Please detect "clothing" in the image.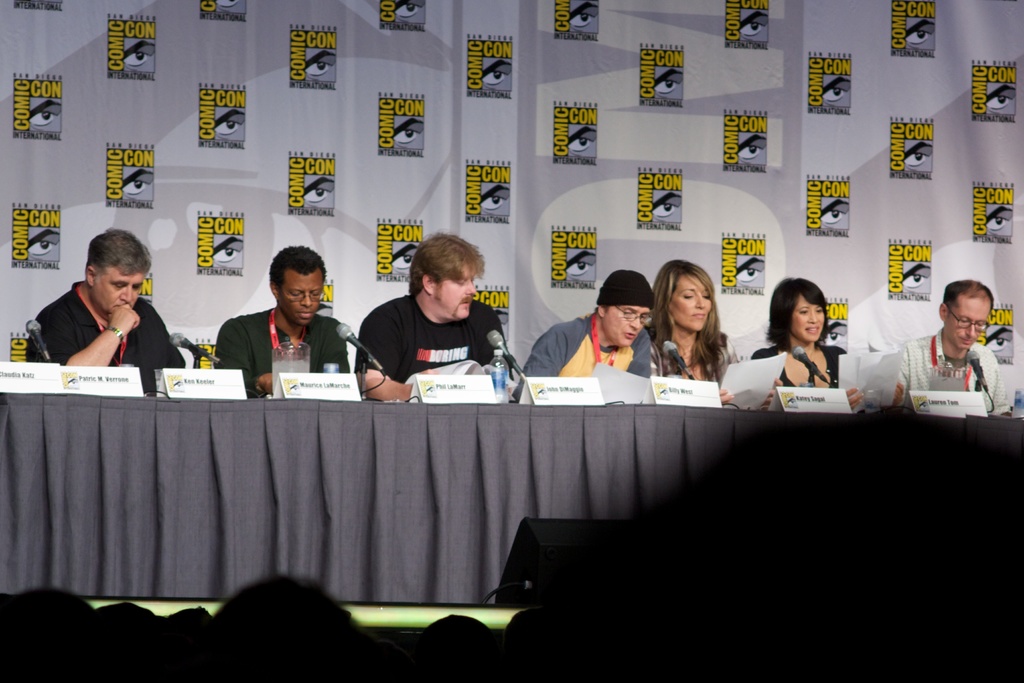
<region>505, 313, 652, 407</region>.
